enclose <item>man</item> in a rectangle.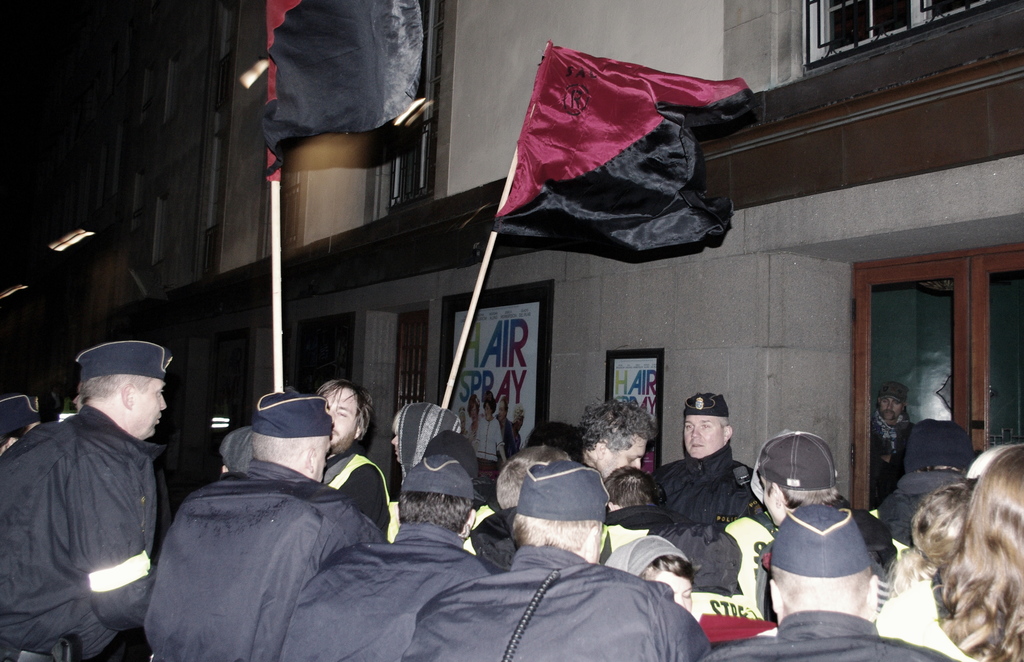
bbox=[575, 398, 650, 494].
